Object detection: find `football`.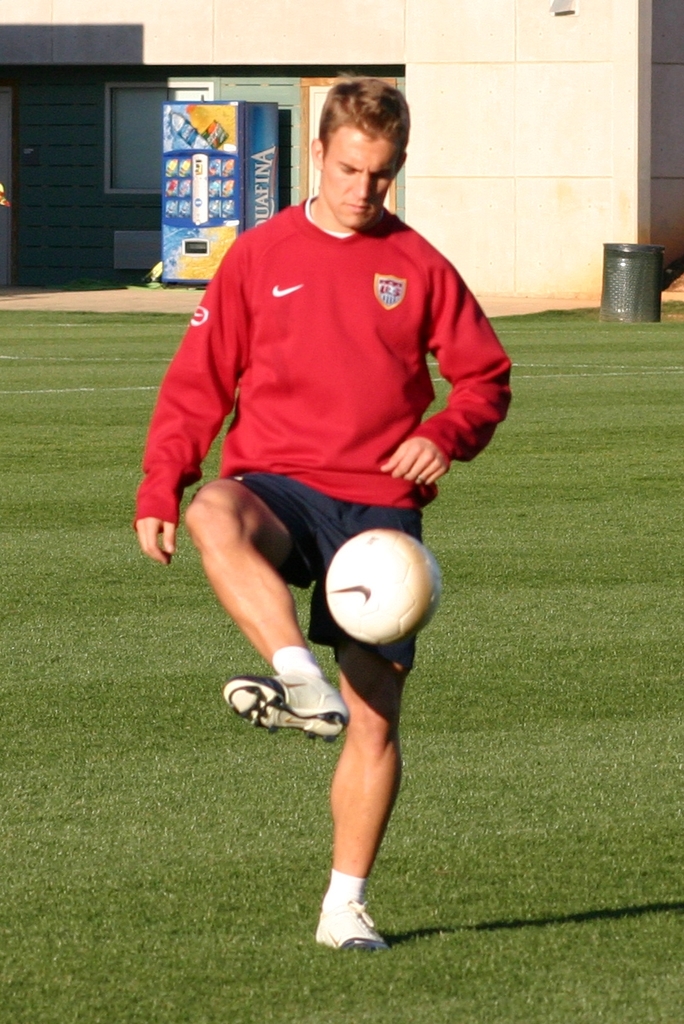
(320, 526, 443, 648).
